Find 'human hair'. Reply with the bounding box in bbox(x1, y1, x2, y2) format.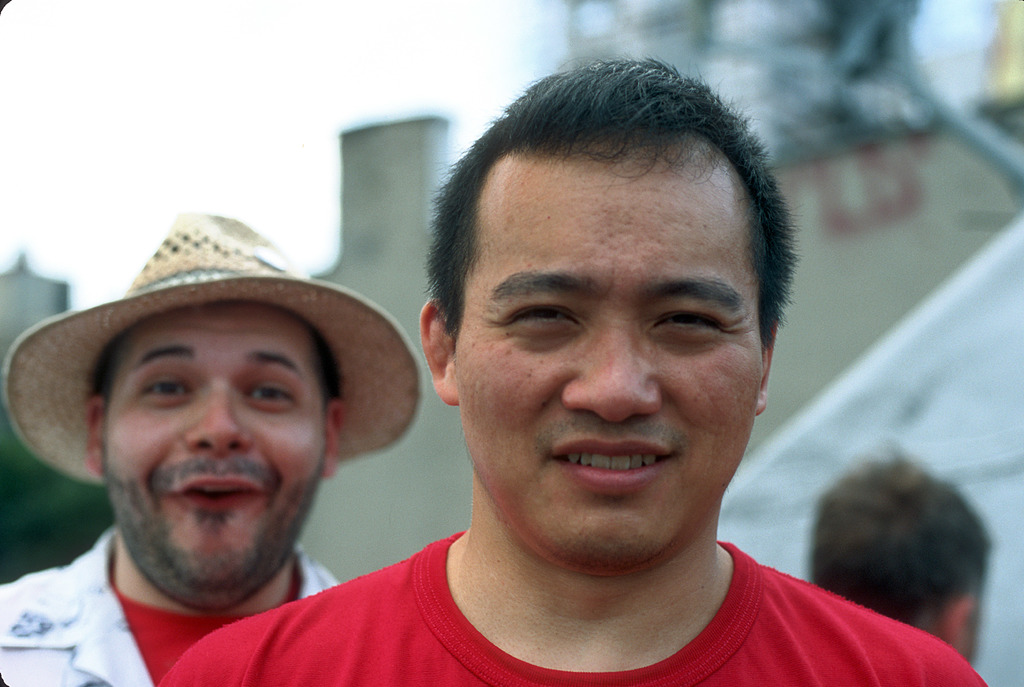
bbox(812, 438, 1000, 633).
